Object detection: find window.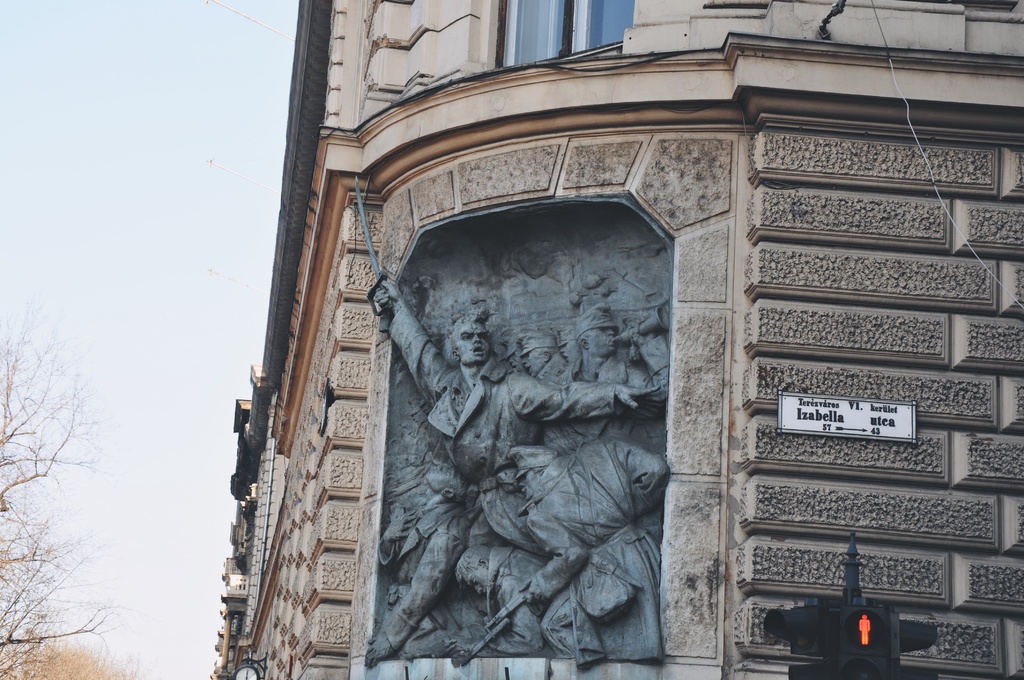
bbox=[495, 1, 634, 62].
